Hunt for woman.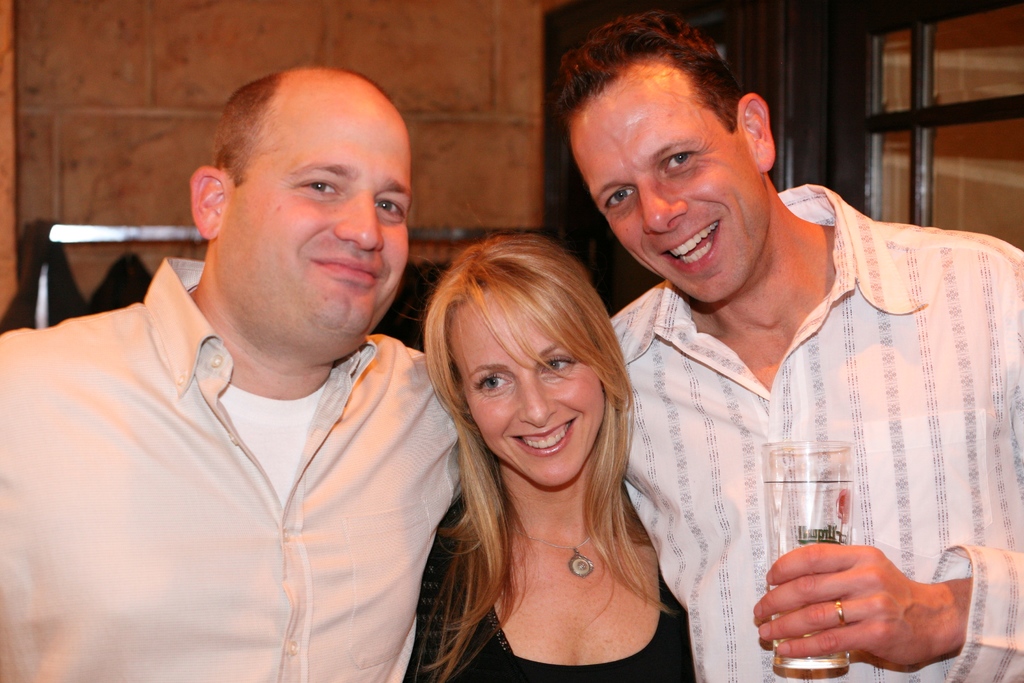
Hunted down at region(397, 231, 702, 682).
